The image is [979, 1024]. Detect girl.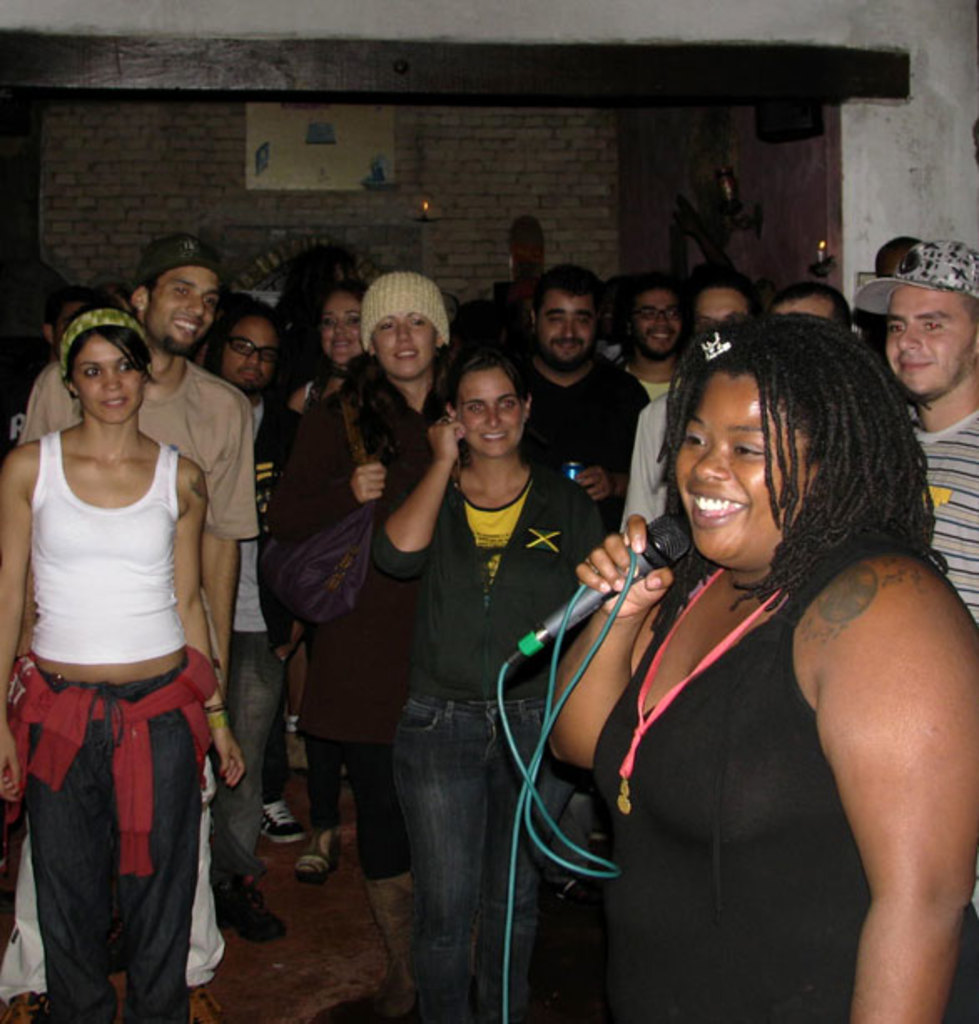
Detection: crop(251, 282, 371, 842).
